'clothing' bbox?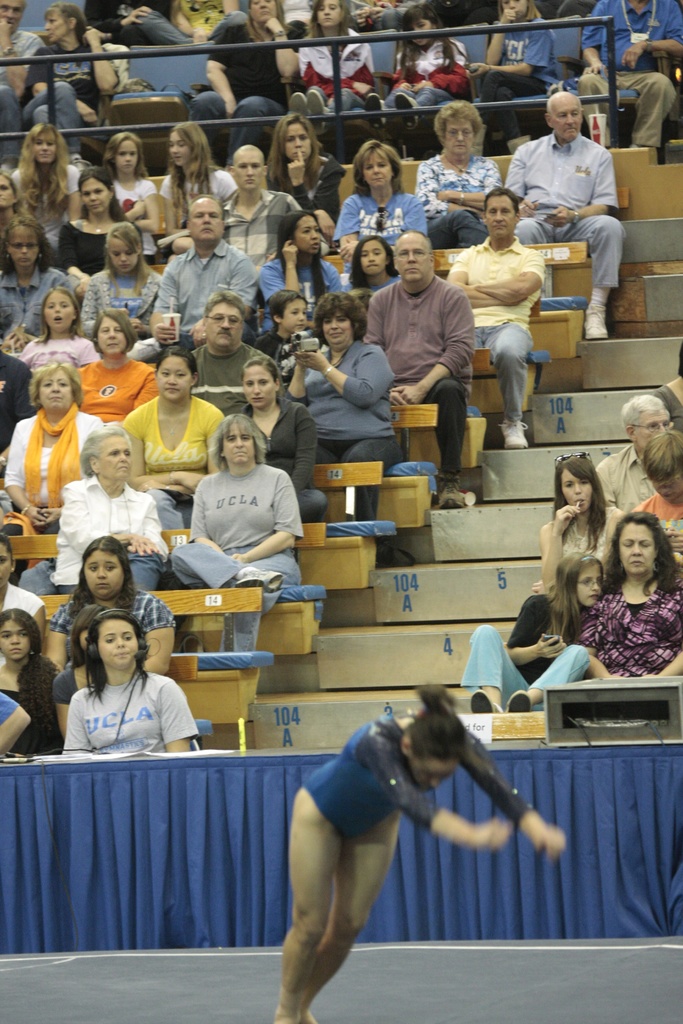
x1=4, y1=160, x2=69, y2=232
